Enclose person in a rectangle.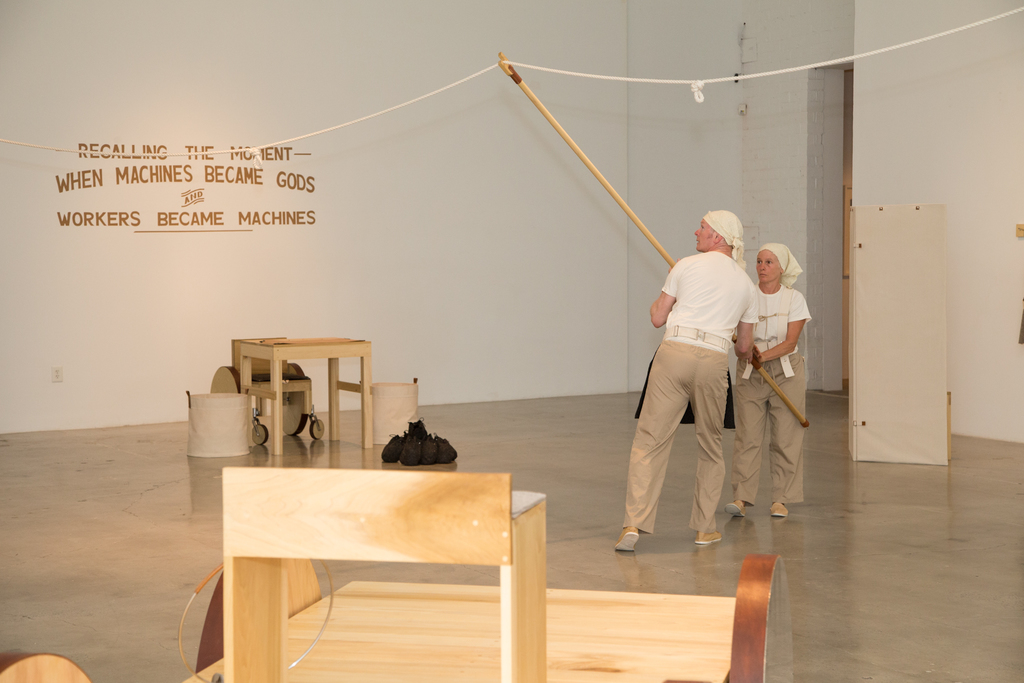
bbox(620, 188, 783, 570).
